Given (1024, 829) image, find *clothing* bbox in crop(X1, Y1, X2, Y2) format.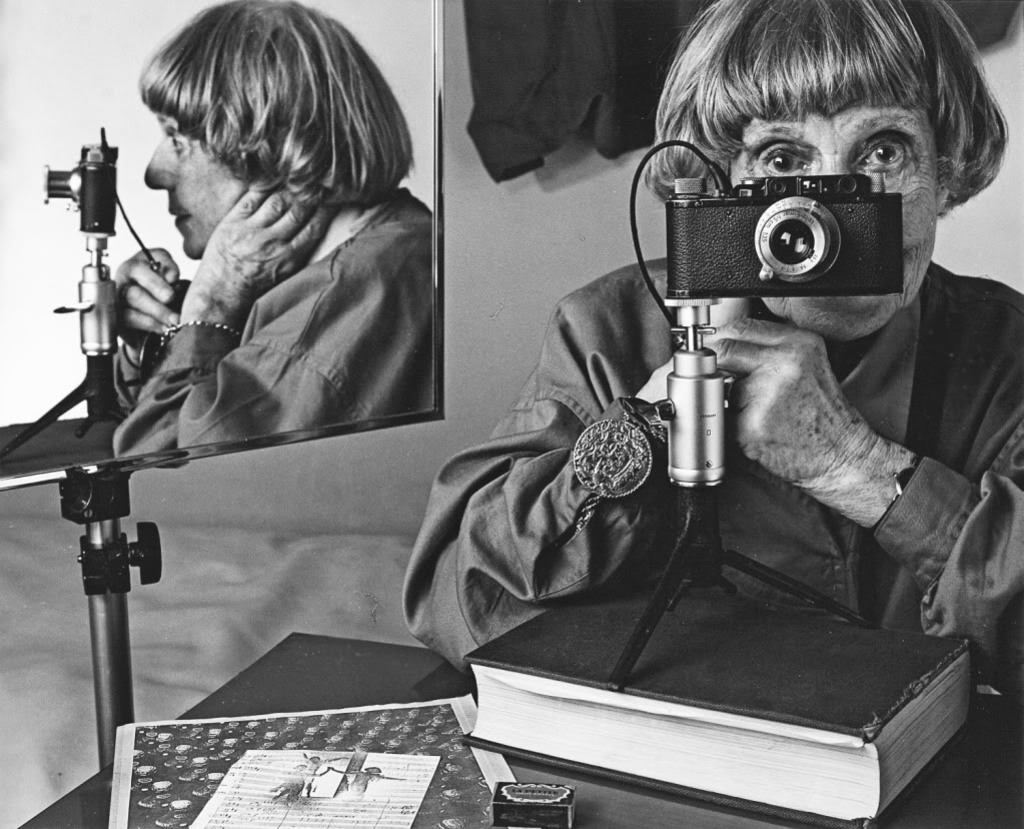
crop(614, 96, 1023, 661).
